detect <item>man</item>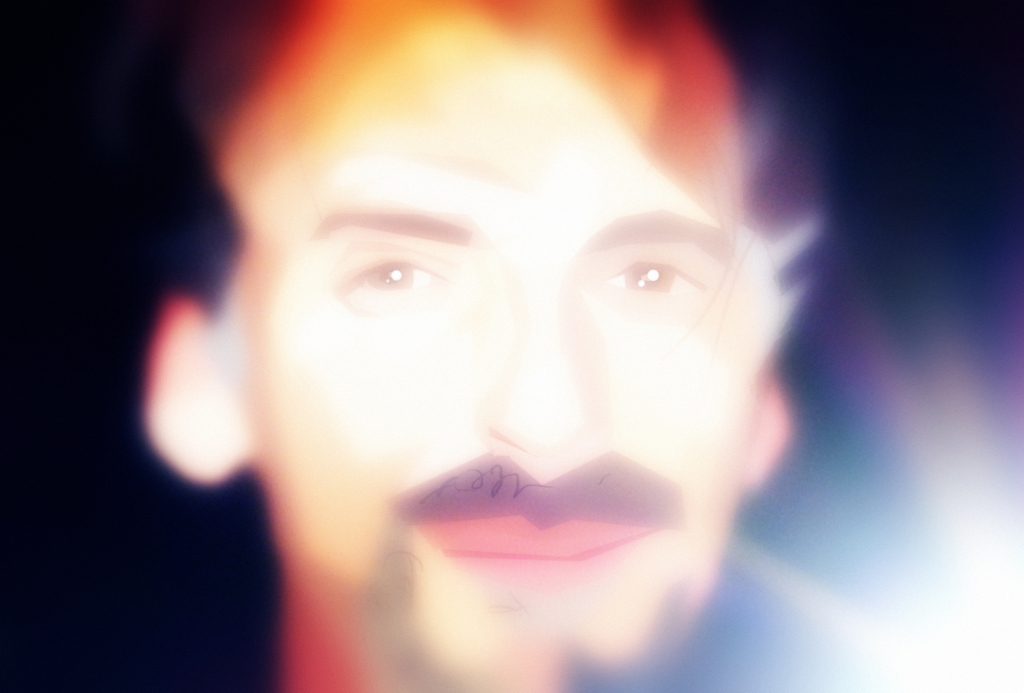
[141, 0, 917, 692]
